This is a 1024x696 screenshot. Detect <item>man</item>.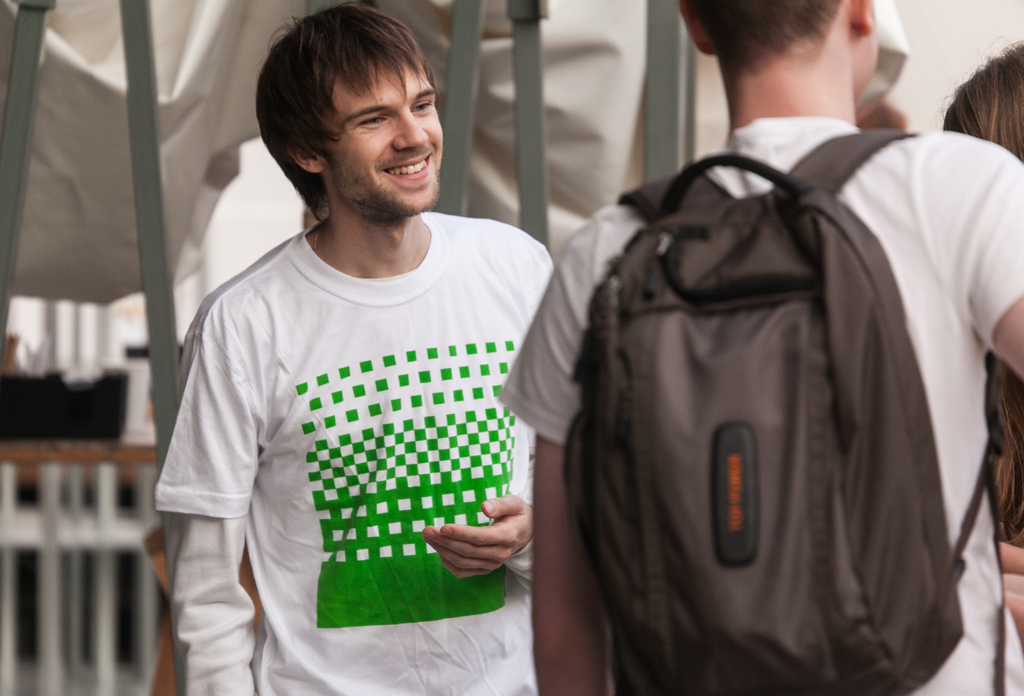
(x1=153, y1=31, x2=554, y2=695).
